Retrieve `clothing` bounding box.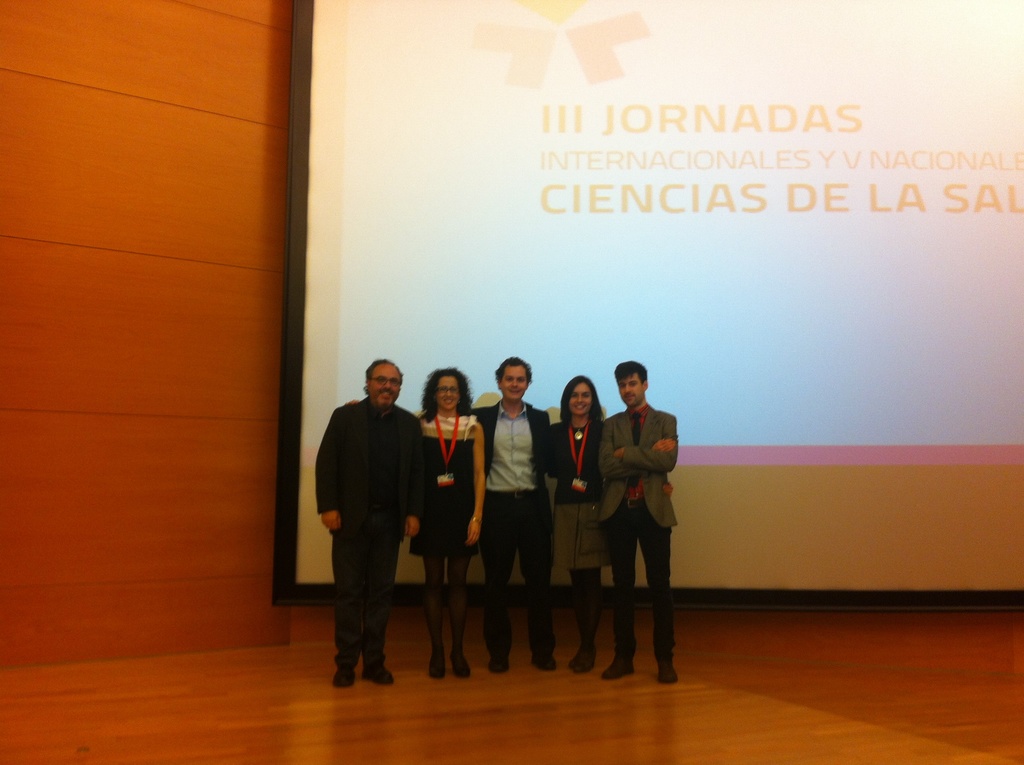
Bounding box: bbox(547, 417, 605, 643).
